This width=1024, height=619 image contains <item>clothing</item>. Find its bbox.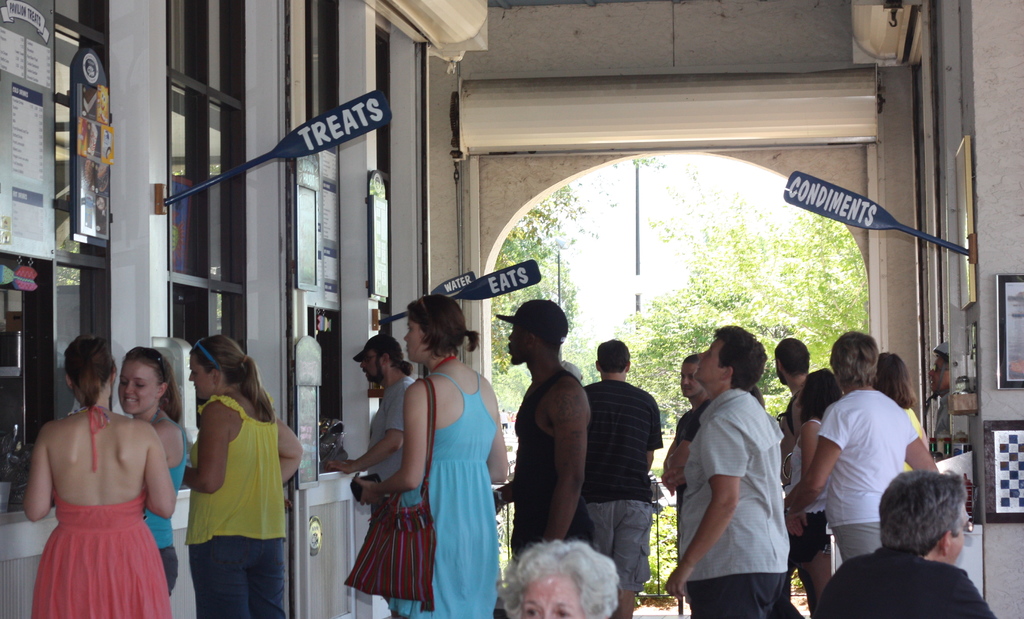
[784,422,839,529].
